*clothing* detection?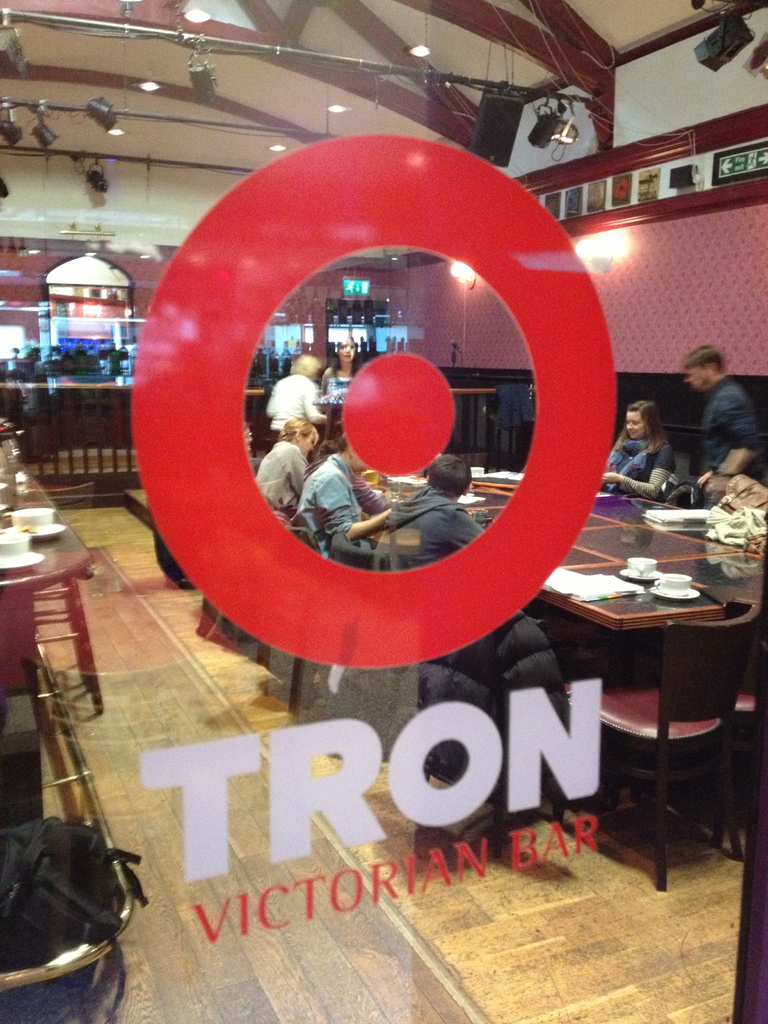
700,373,759,511
